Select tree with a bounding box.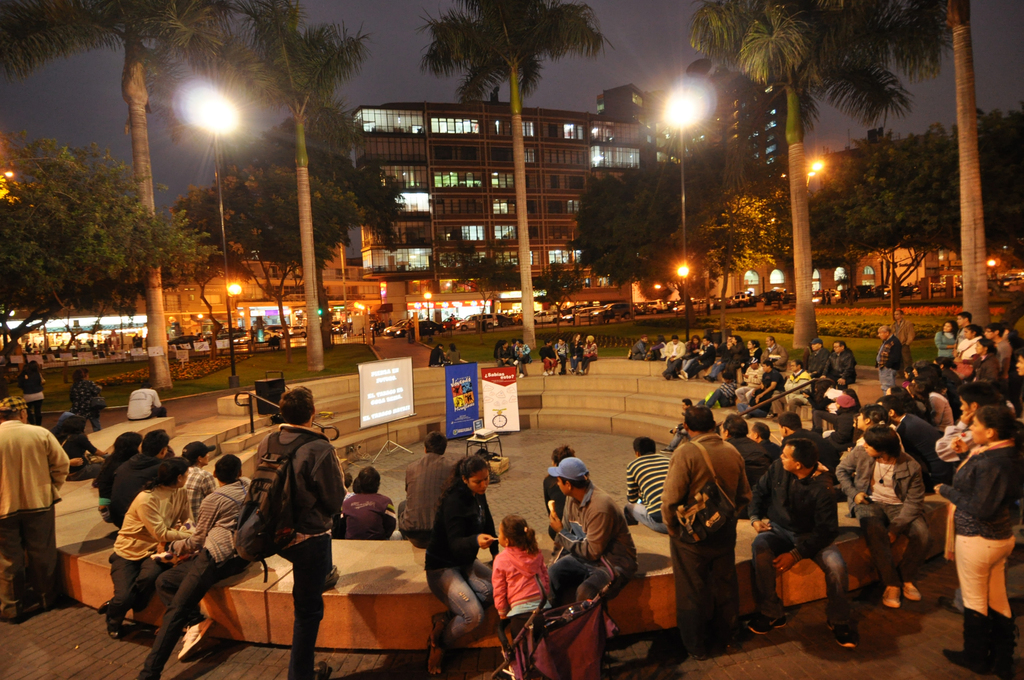
left=0, top=129, right=214, bottom=353.
